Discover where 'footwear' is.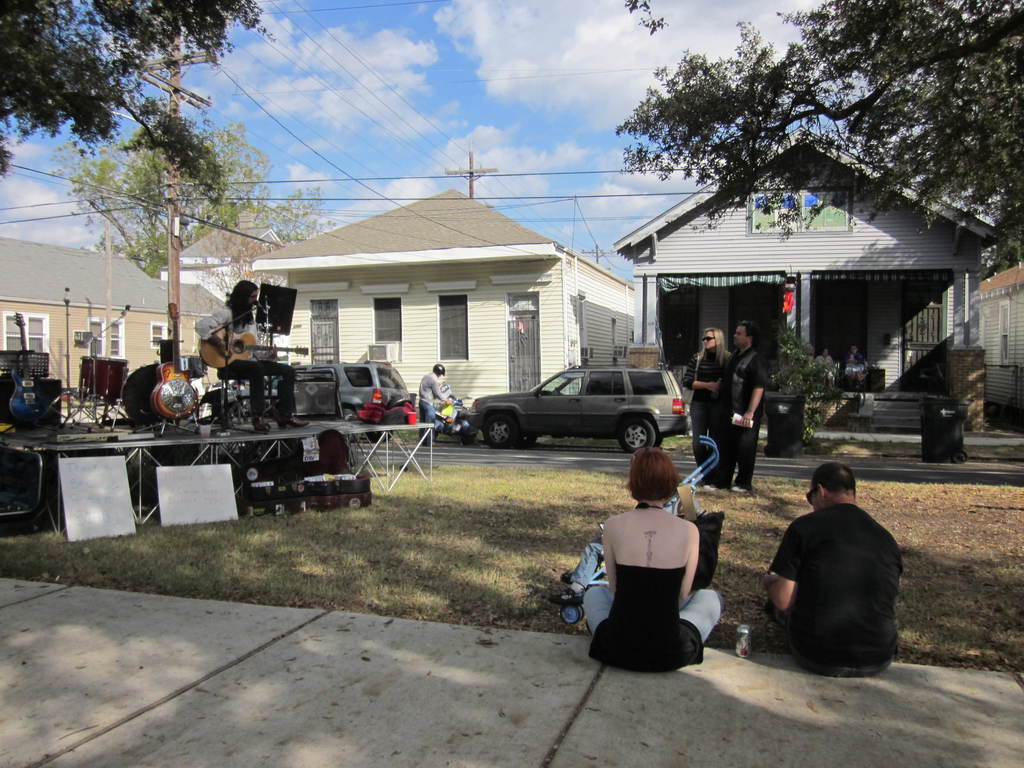
Discovered at [700,479,719,491].
